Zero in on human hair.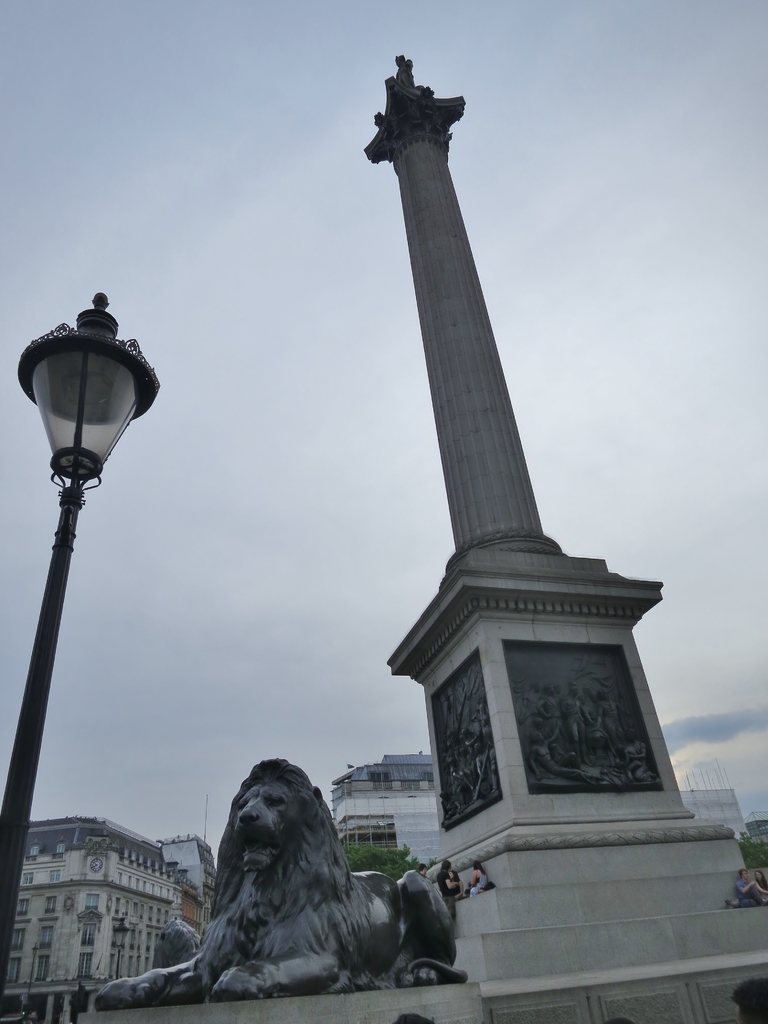
Zeroed in: locate(440, 859, 452, 873).
